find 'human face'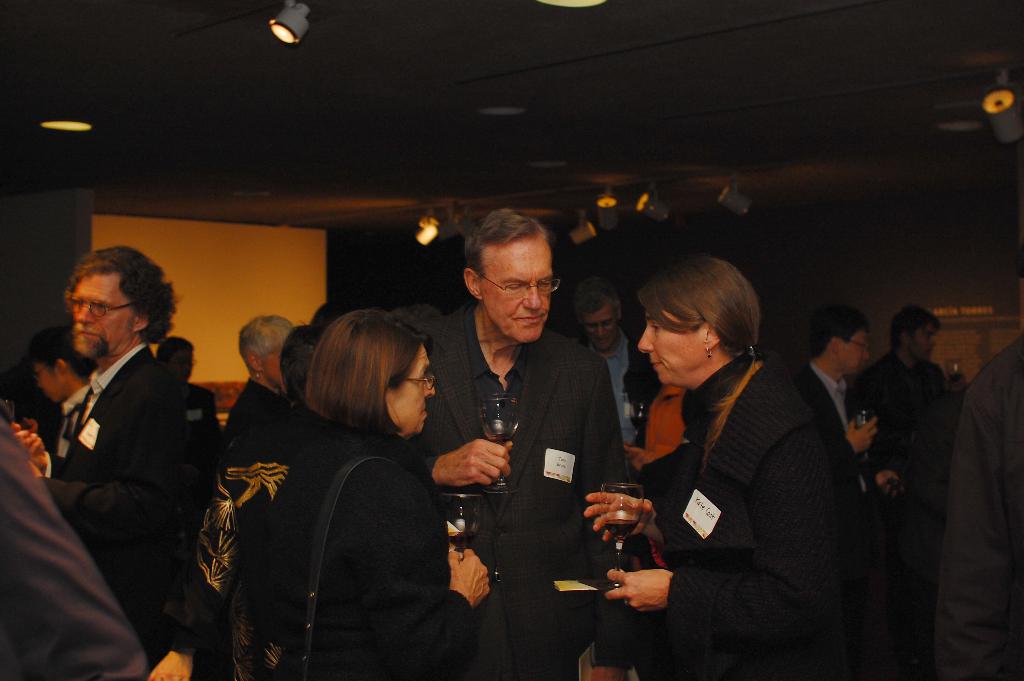
<bbox>72, 277, 143, 355</bbox>
